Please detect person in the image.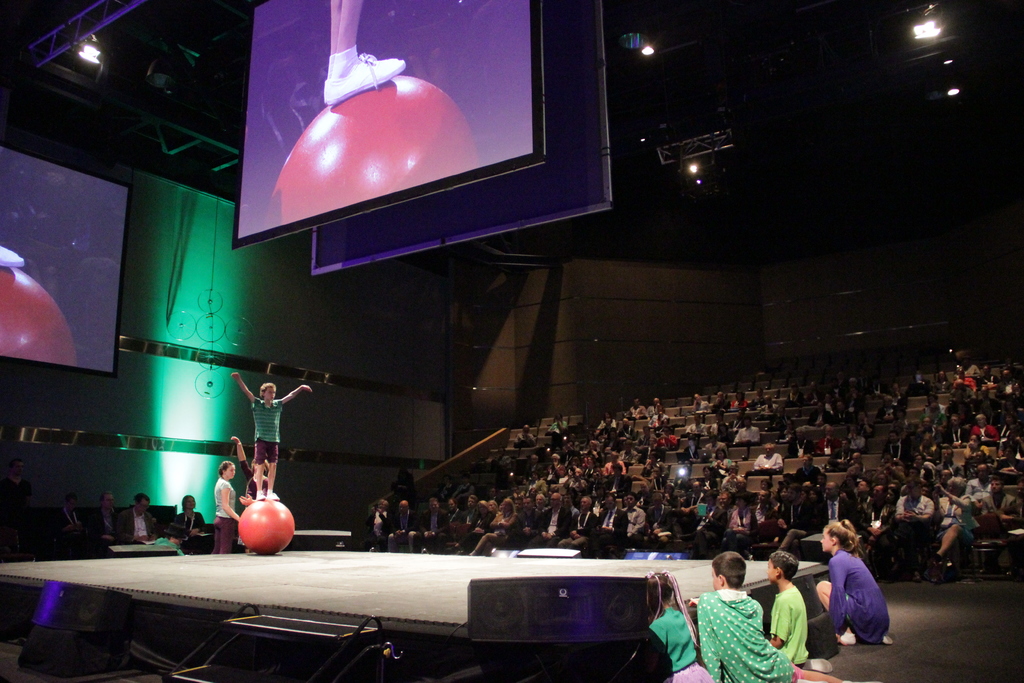
(698, 545, 848, 682).
